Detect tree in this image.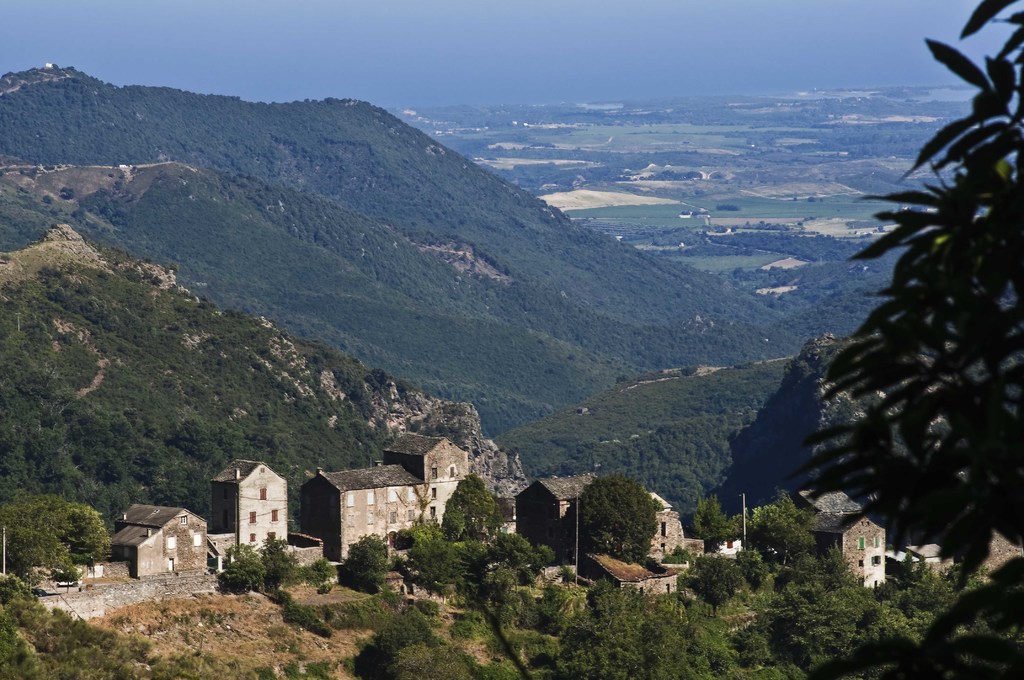
Detection: [left=806, top=6, right=1014, bottom=614].
